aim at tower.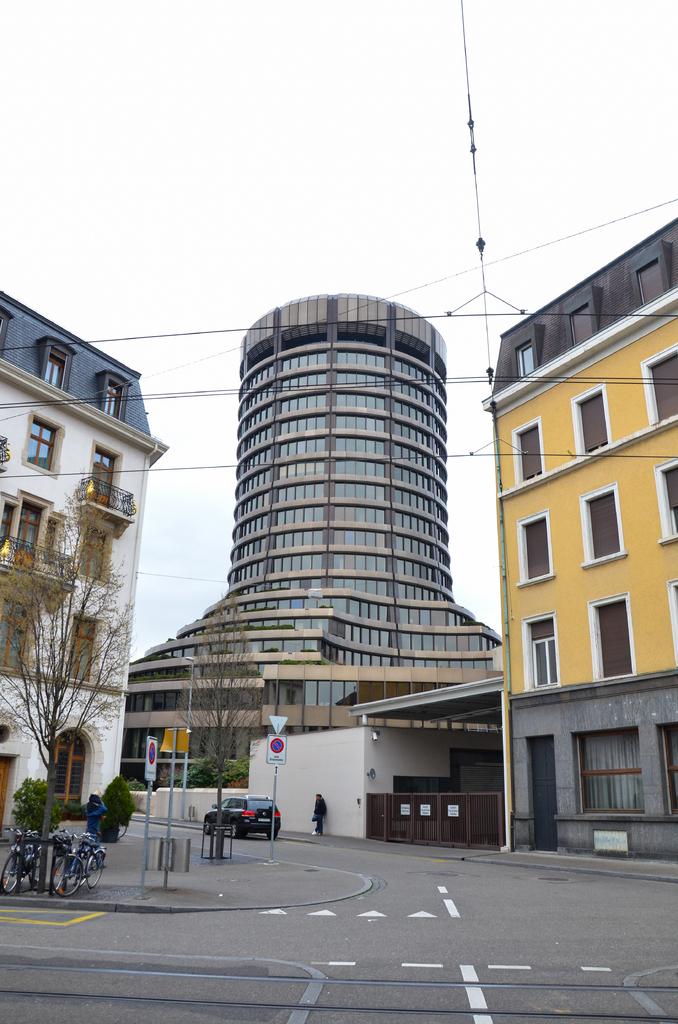
Aimed at (0, 286, 156, 829).
